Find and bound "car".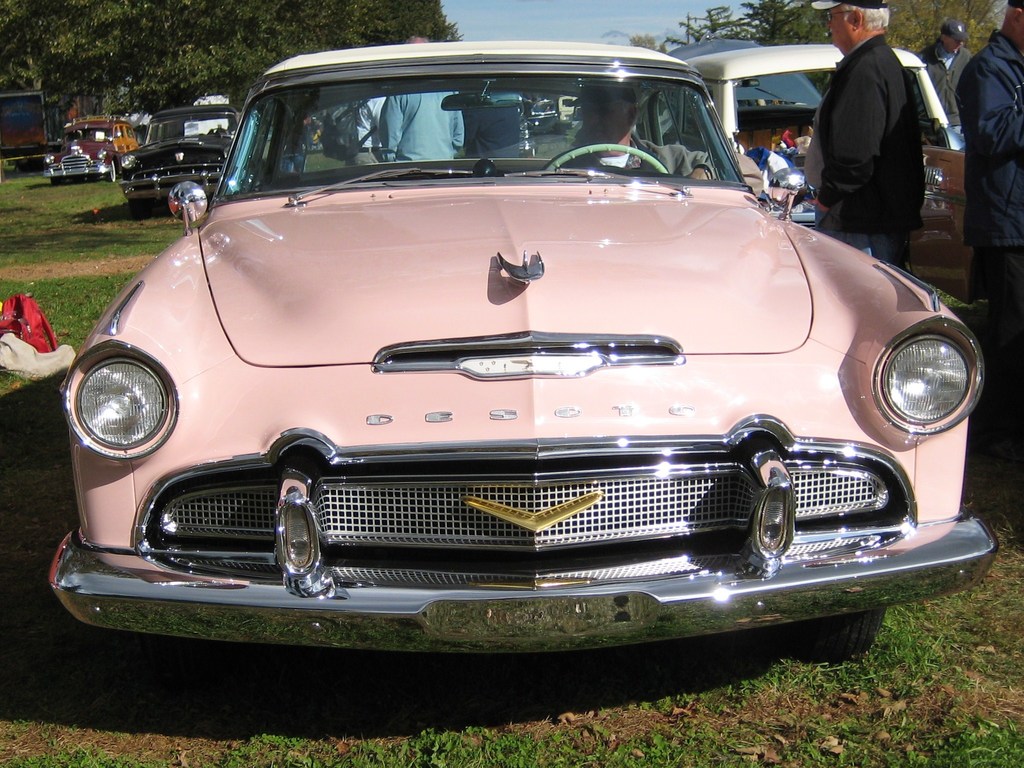
Bound: 122/105/241/214.
